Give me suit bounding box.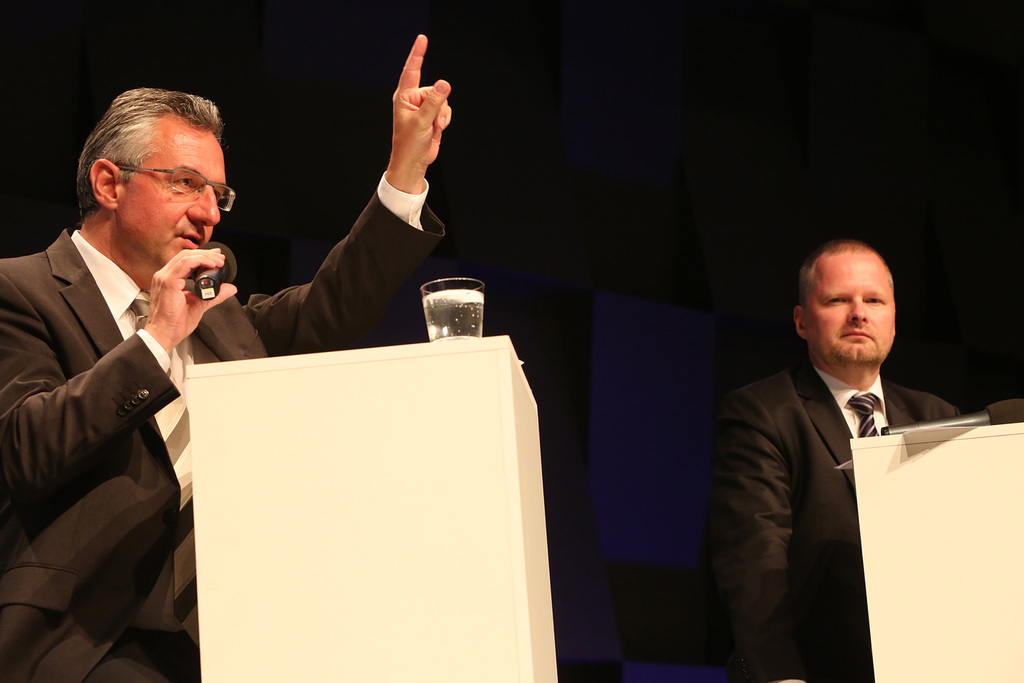
bbox=[704, 288, 955, 661].
